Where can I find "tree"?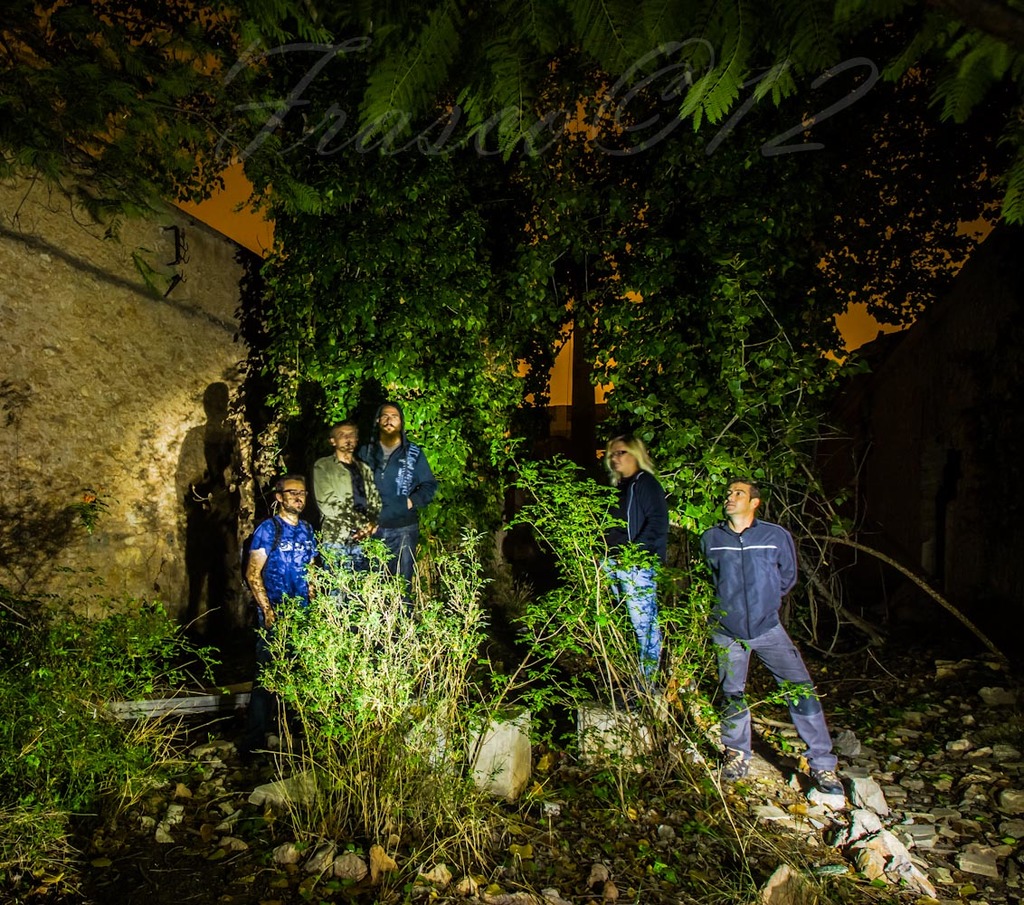
You can find it at 251 81 517 554.
